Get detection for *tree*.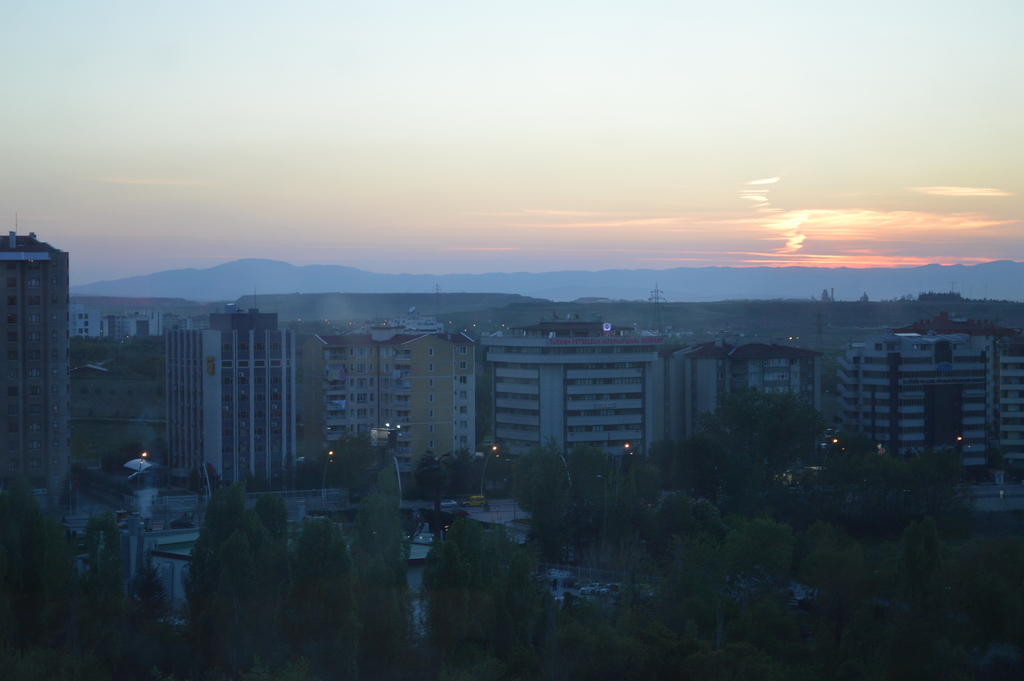
Detection: (left=660, top=518, right=735, bottom=593).
